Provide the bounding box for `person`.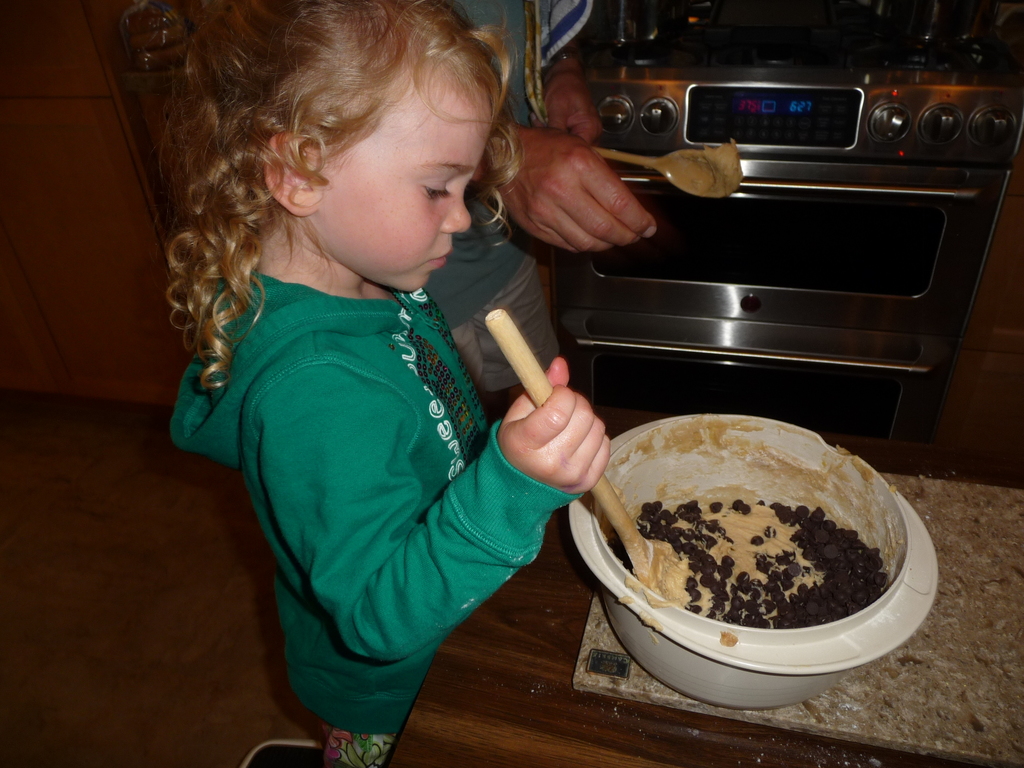
(left=414, top=3, right=656, bottom=420).
